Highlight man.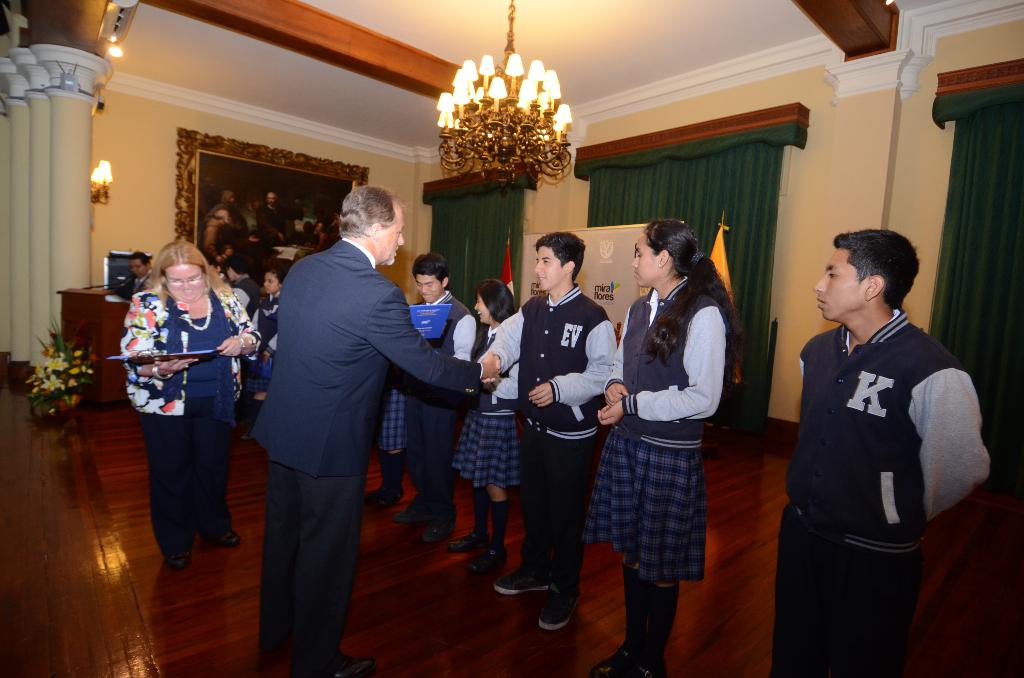
Highlighted region: left=126, top=251, right=152, bottom=295.
